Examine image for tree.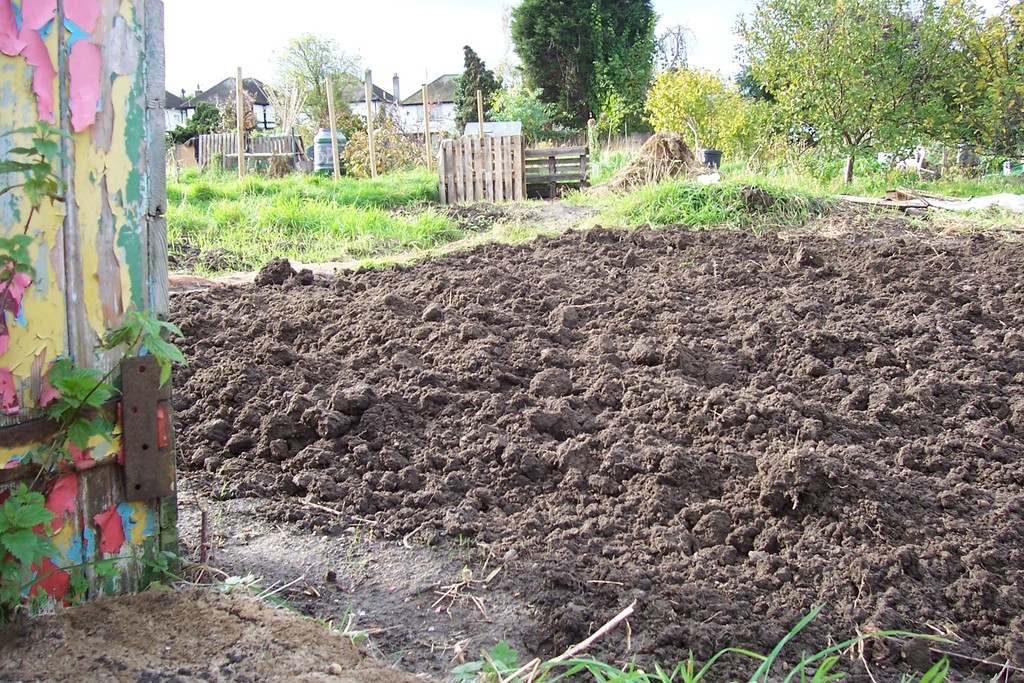
Examination result: <region>164, 82, 257, 157</region>.
